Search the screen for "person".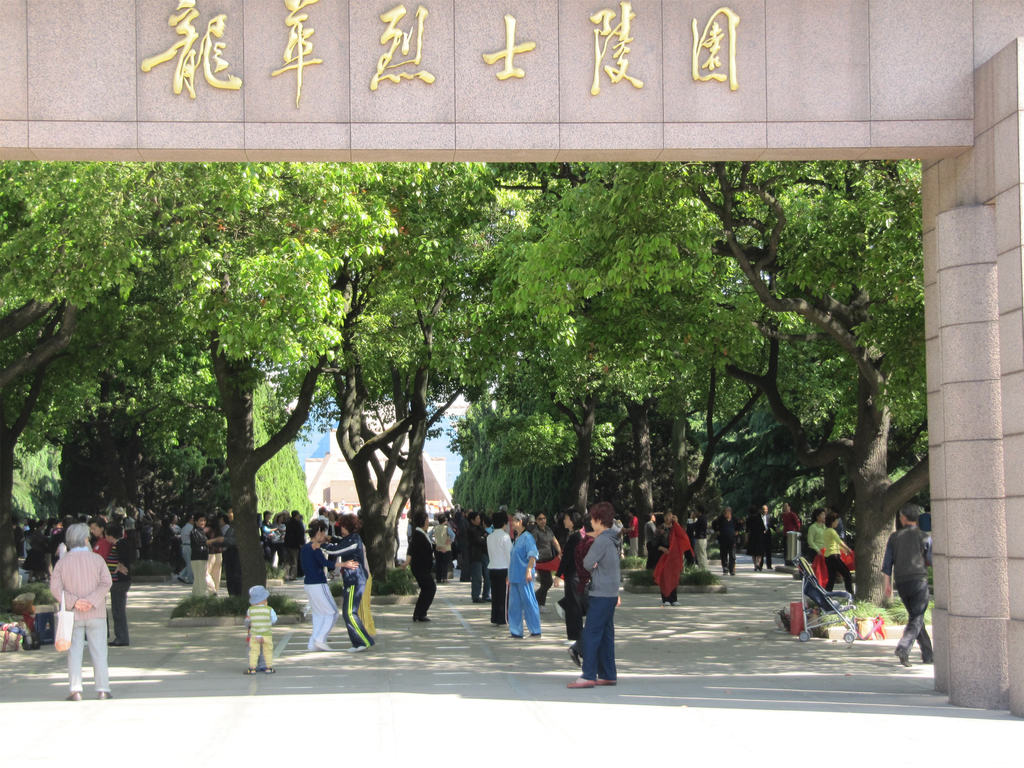
Found at <region>456, 513, 486, 597</region>.
